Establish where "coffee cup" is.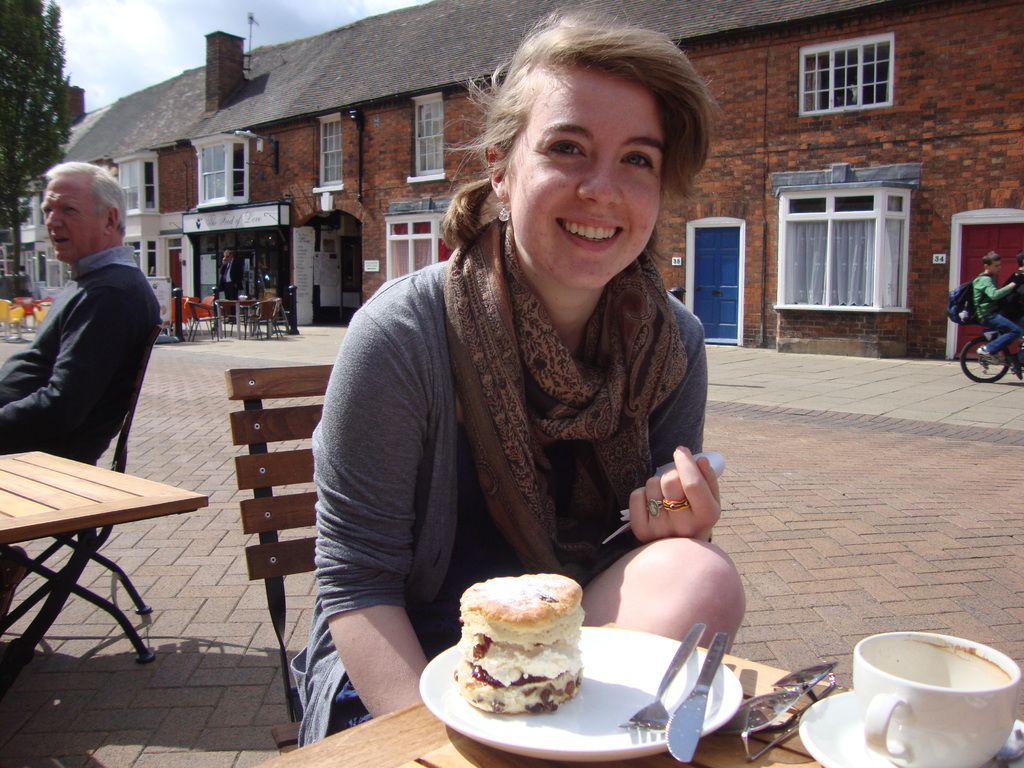
Established at bbox=[849, 634, 1022, 767].
